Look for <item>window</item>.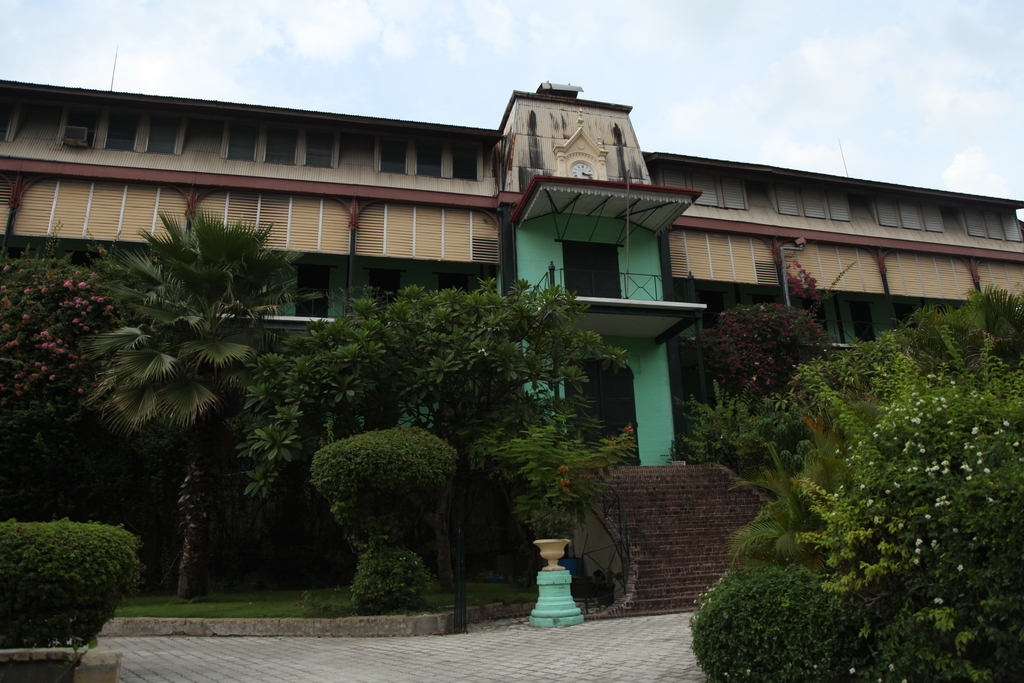
Found: bbox=(964, 209, 1023, 239).
